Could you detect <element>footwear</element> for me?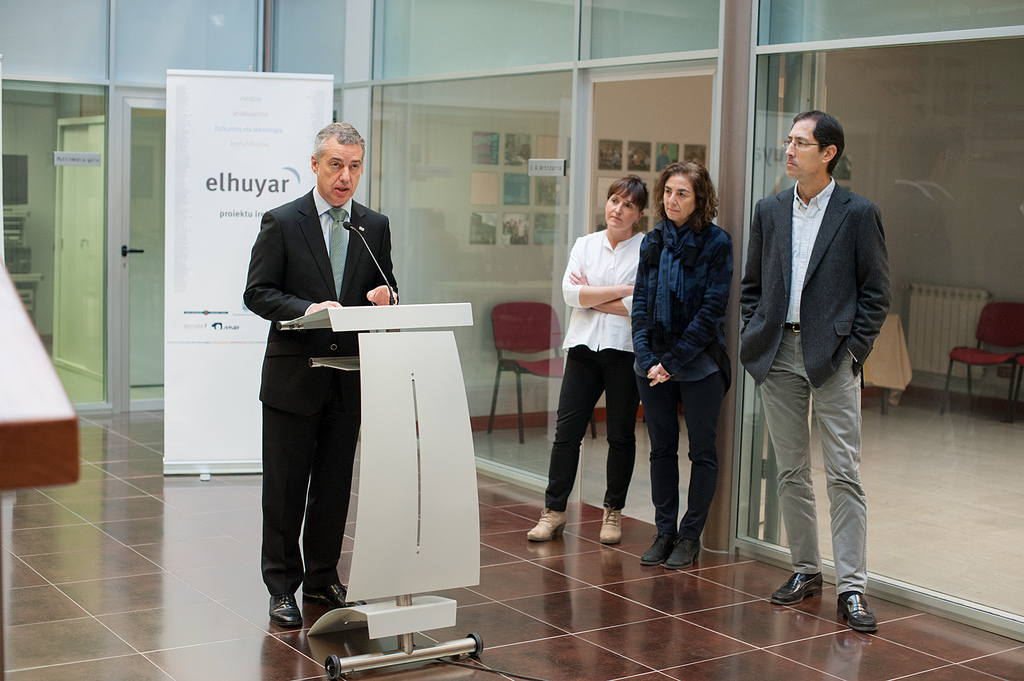
Detection result: {"left": 307, "top": 587, "right": 365, "bottom": 607}.
